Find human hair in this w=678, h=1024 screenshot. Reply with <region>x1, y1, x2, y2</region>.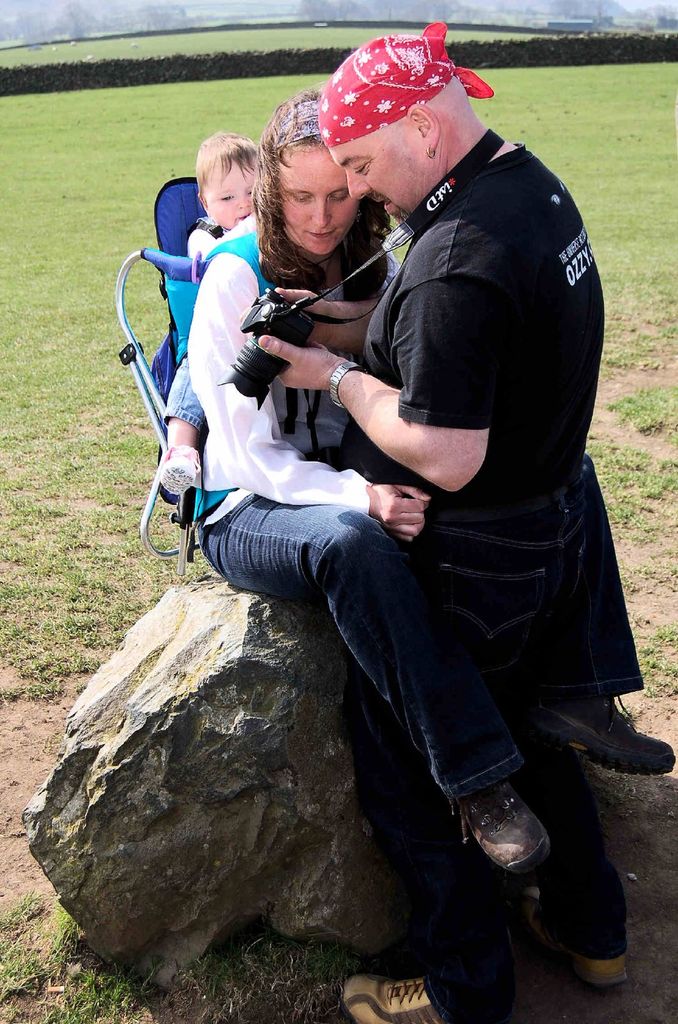
<region>195, 132, 269, 205</region>.
